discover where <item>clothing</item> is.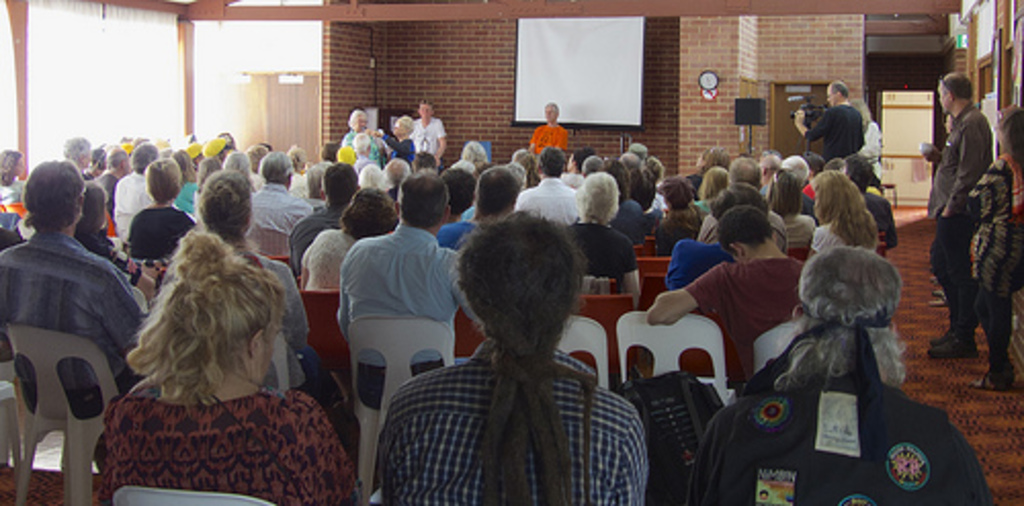
Discovered at {"left": 971, "top": 213, "right": 1022, "bottom": 303}.
